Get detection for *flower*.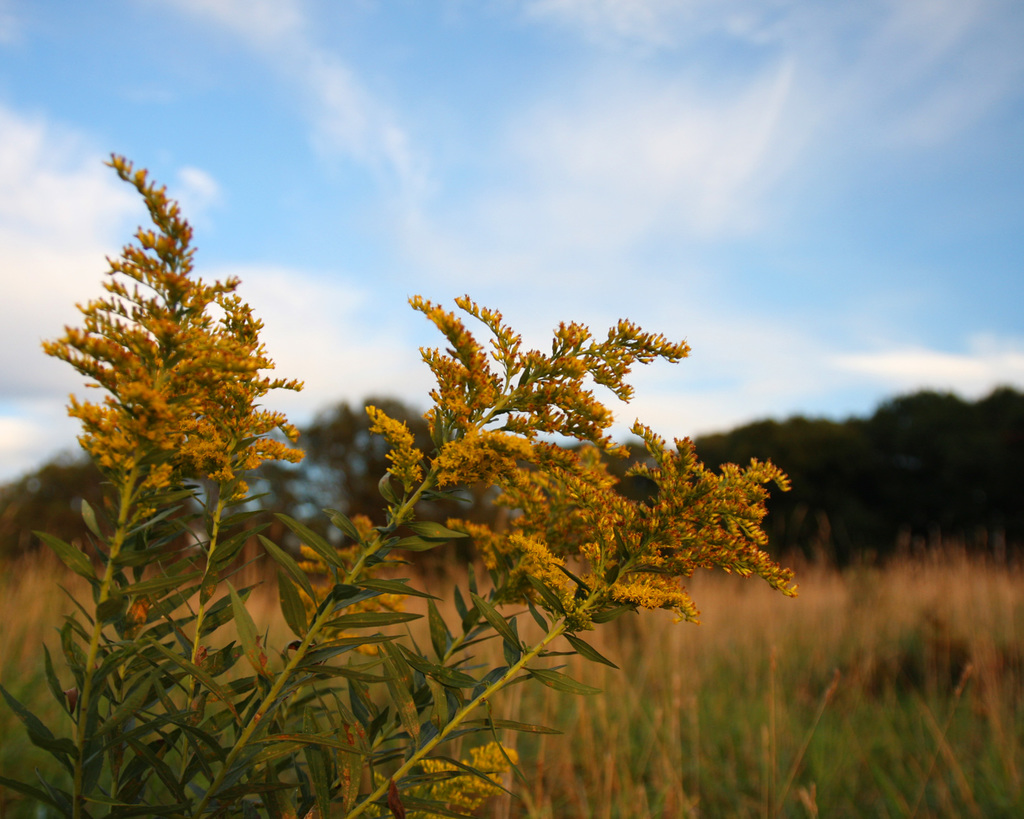
Detection: {"left": 40, "top": 145, "right": 306, "bottom": 485}.
